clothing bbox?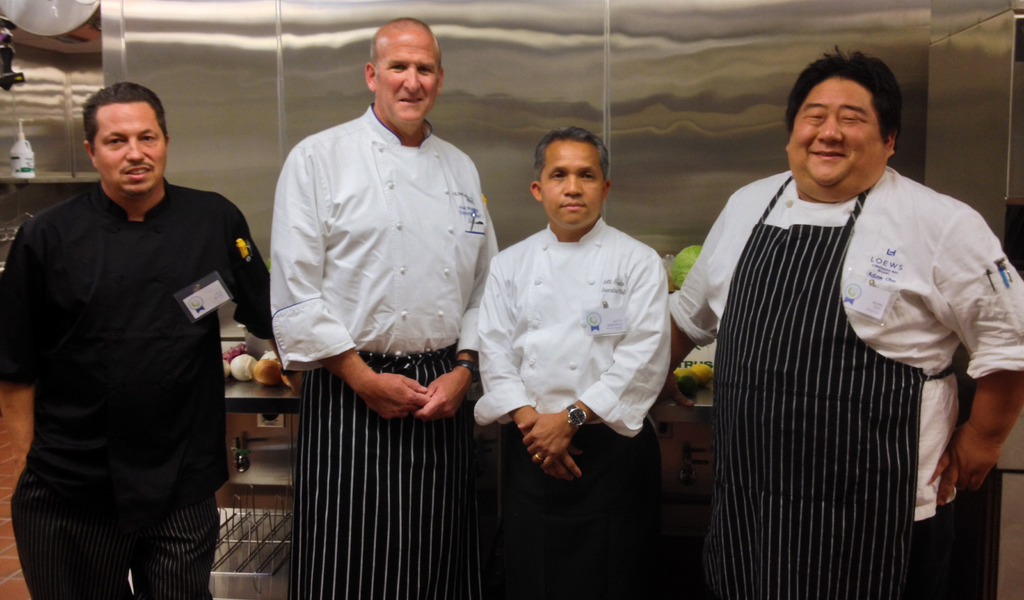
(666, 164, 1023, 595)
